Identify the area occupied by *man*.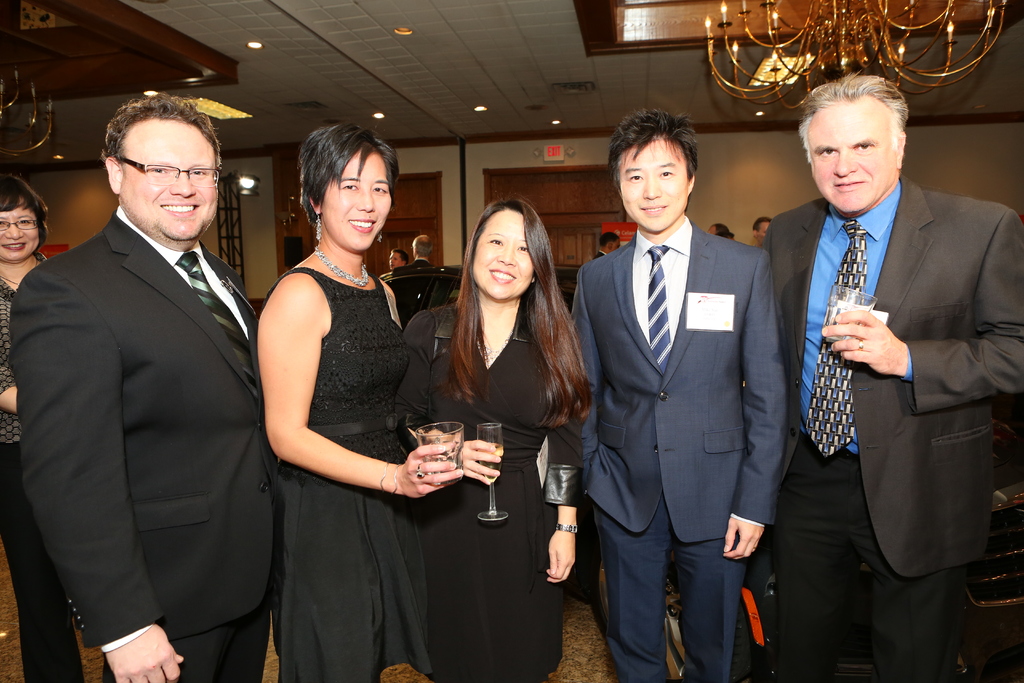
Area: bbox=(19, 70, 273, 682).
